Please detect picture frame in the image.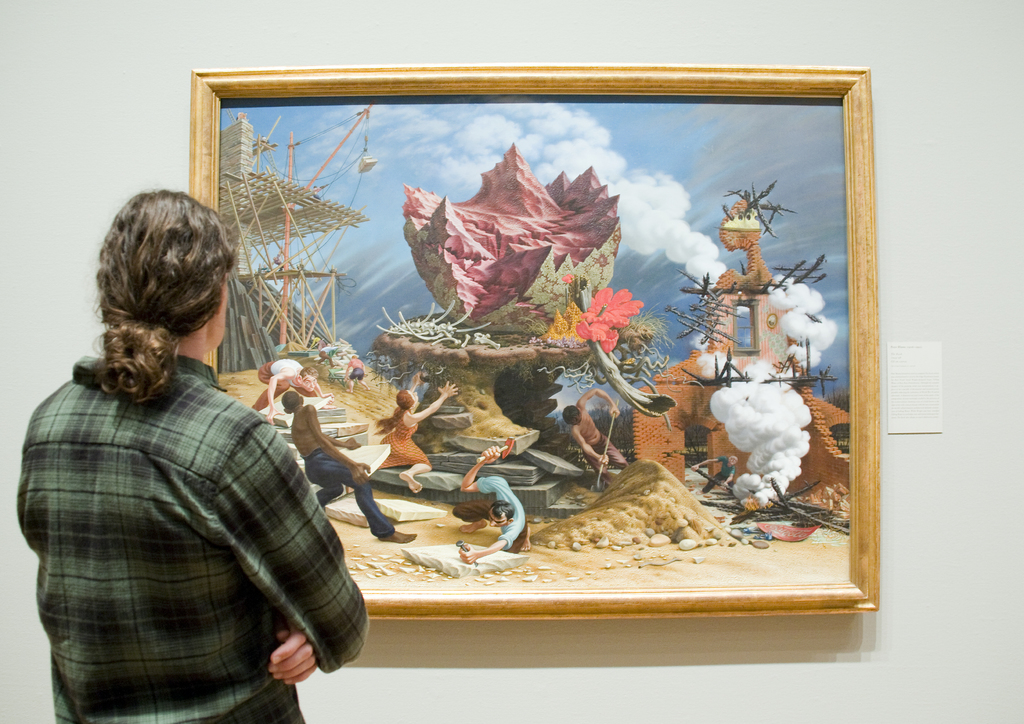
<bbox>184, 70, 889, 620</bbox>.
